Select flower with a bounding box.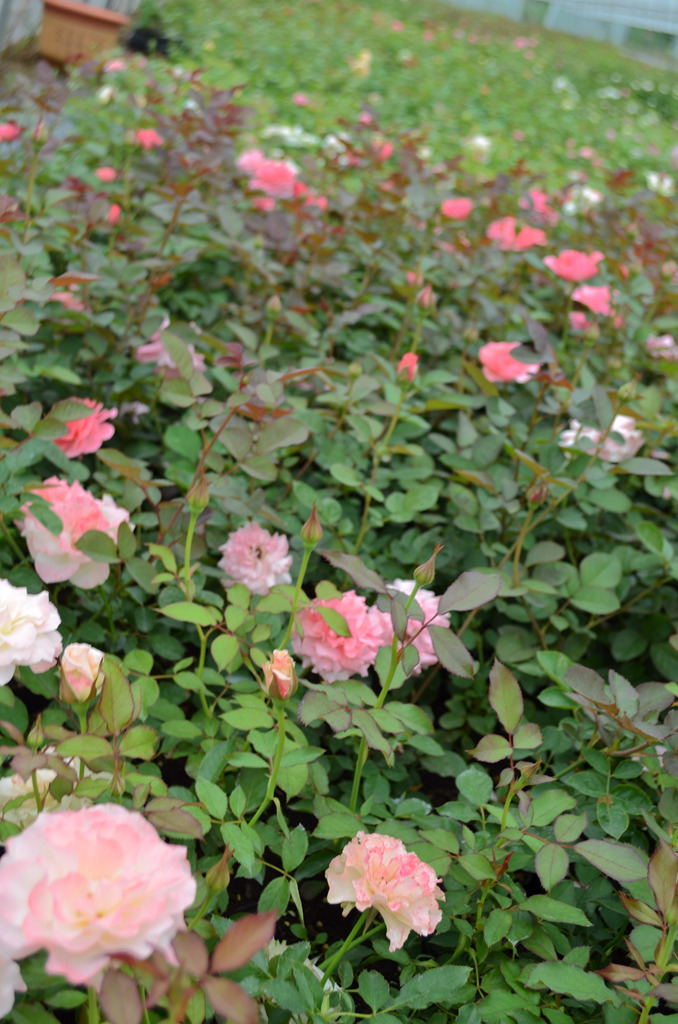
select_region(0, 113, 29, 141).
